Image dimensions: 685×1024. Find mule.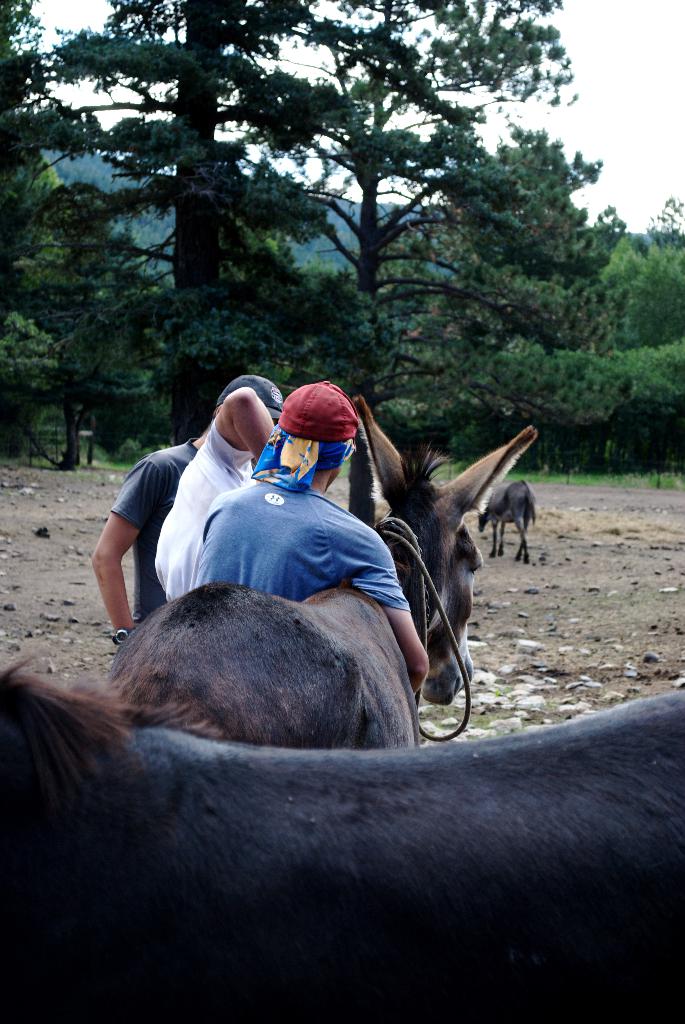
detection(180, 422, 551, 764).
